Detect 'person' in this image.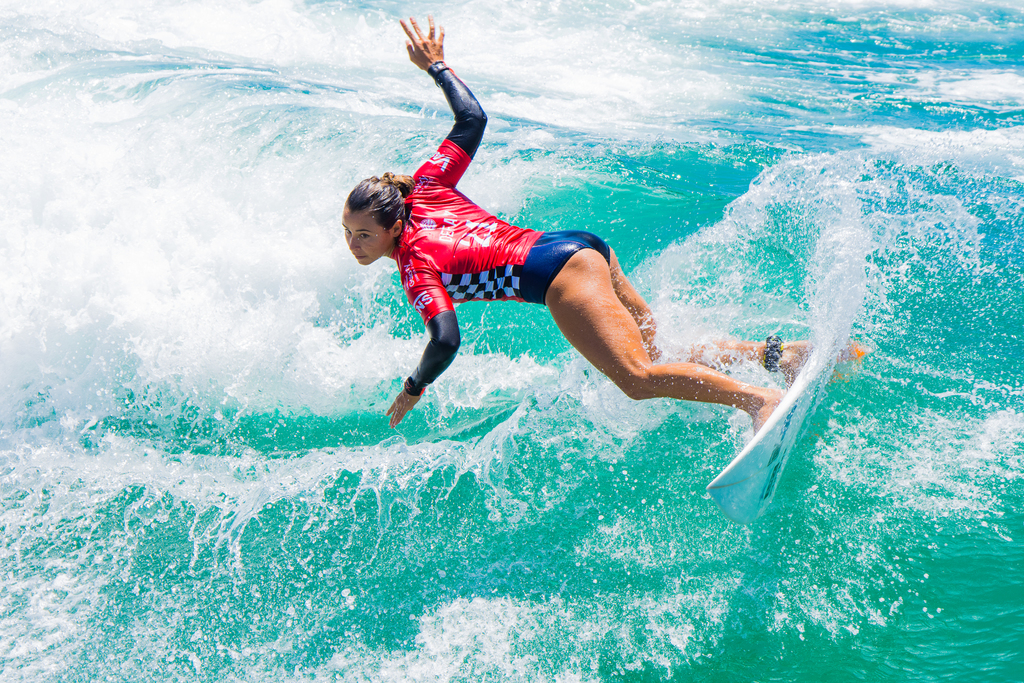
Detection: bbox=[364, 21, 787, 525].
